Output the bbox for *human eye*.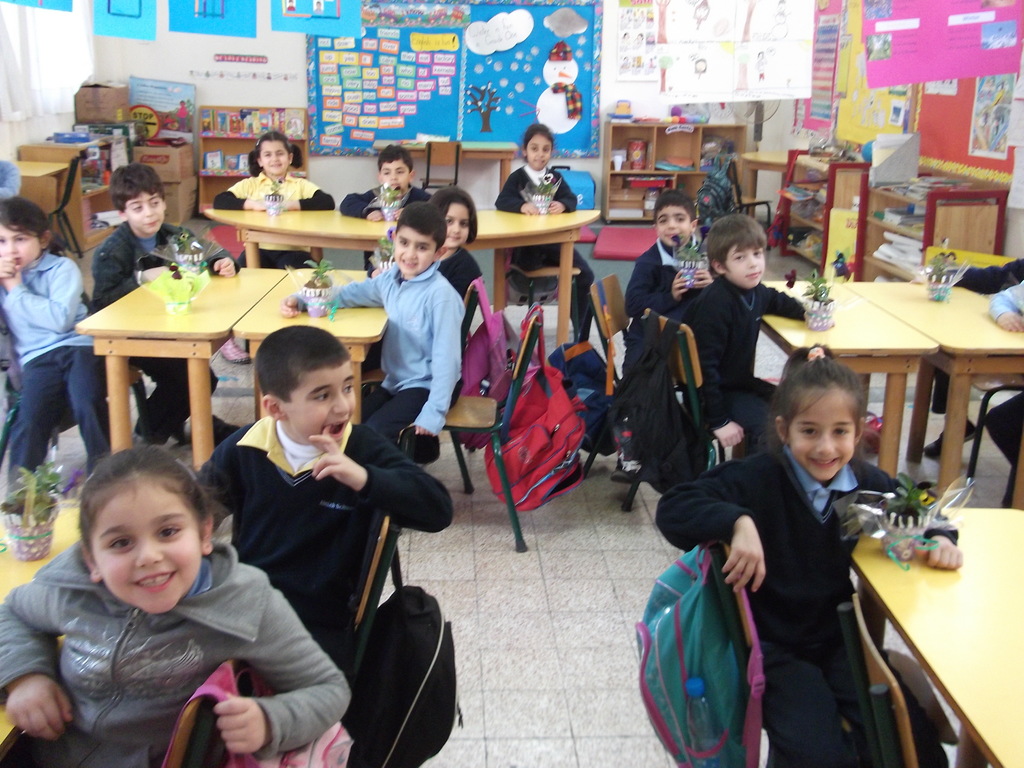
bbox(103, 537, 137, 553).
